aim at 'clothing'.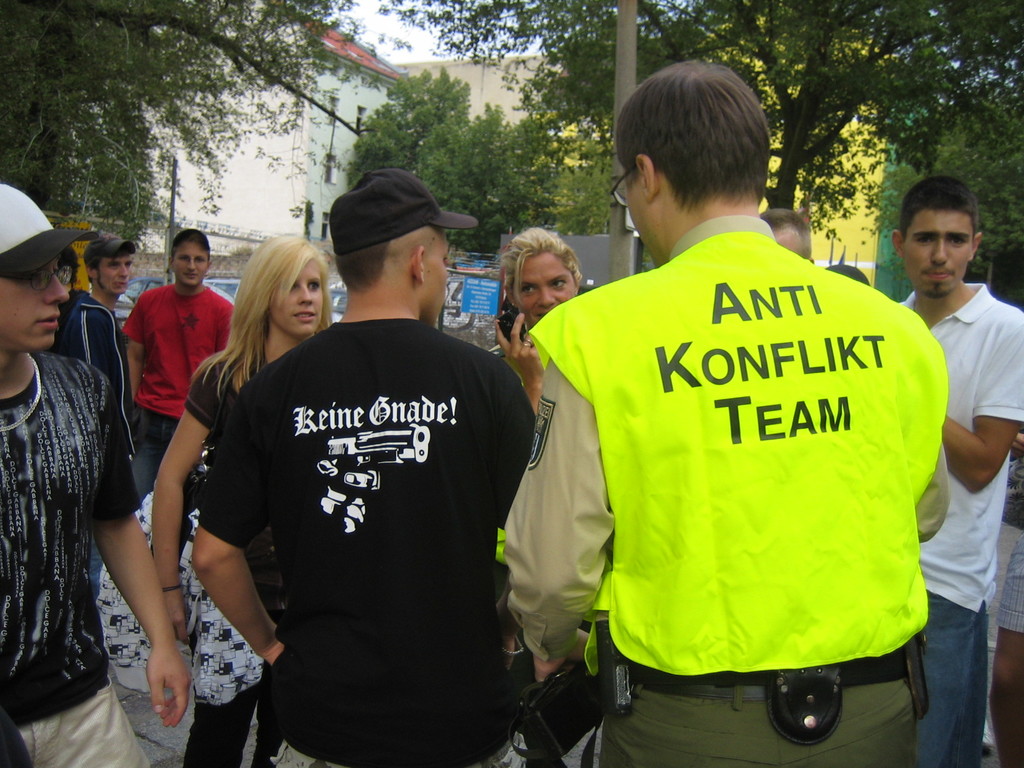
Aimed at BBox(502, 214, 954, 767).
